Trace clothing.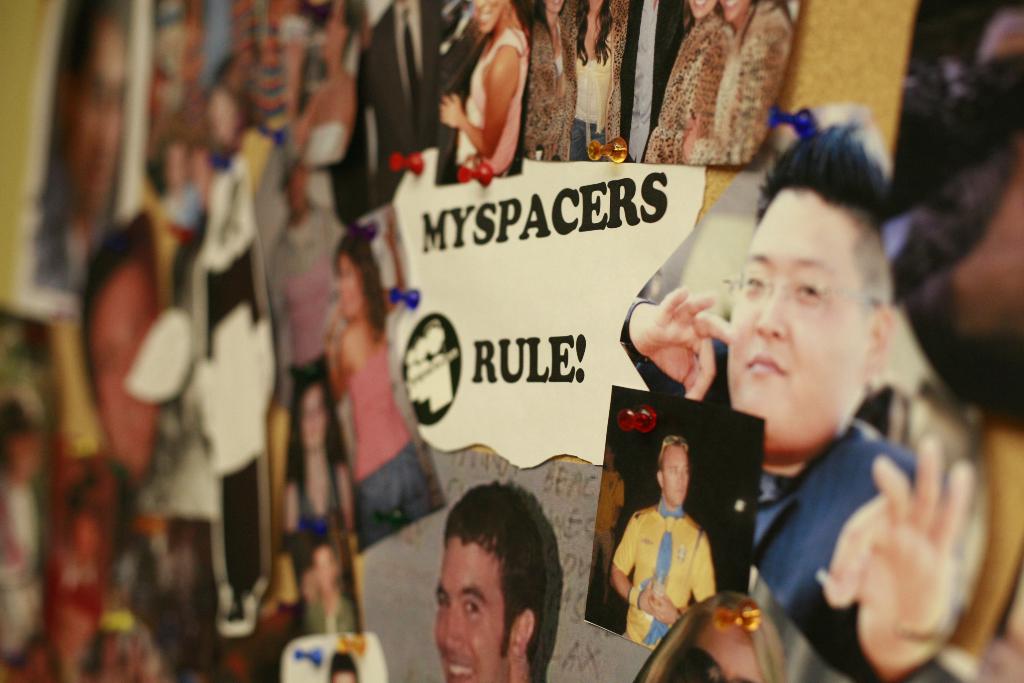
Traced to locate(515, 0, 578, 167).
